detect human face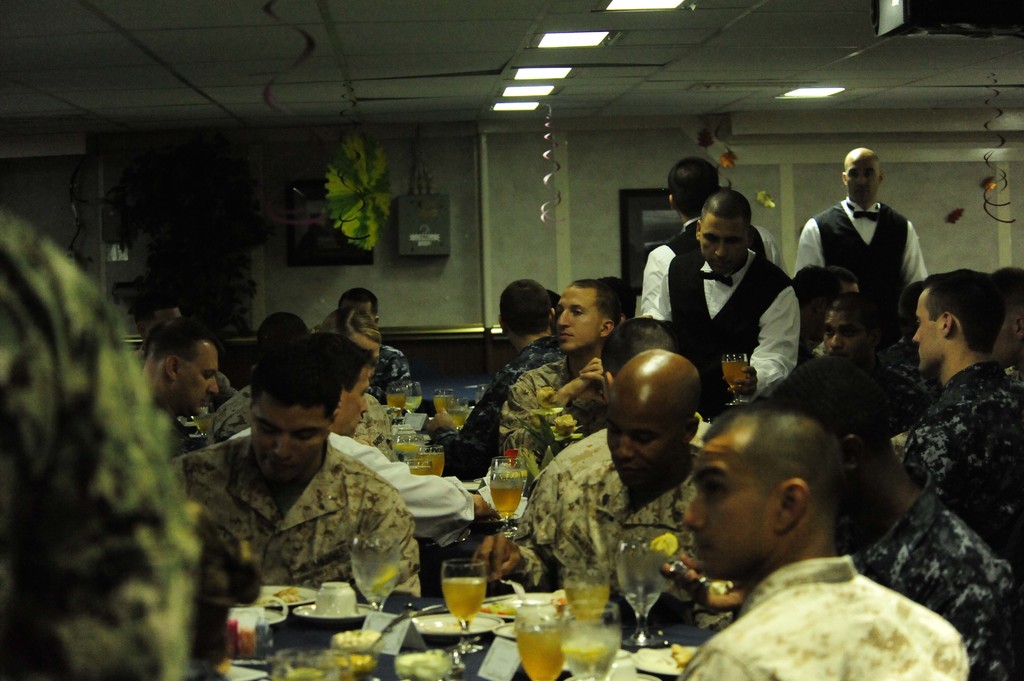
bbox=[247, 398, 335, 479]
